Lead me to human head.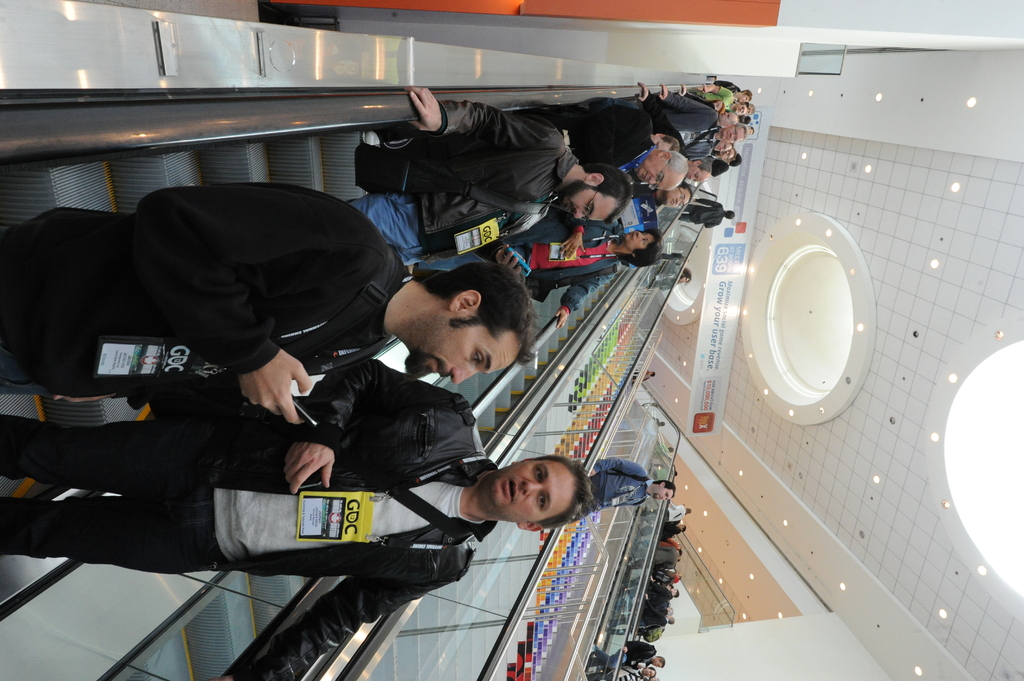
Lead to bbox=(716, 146, 735, 163).
